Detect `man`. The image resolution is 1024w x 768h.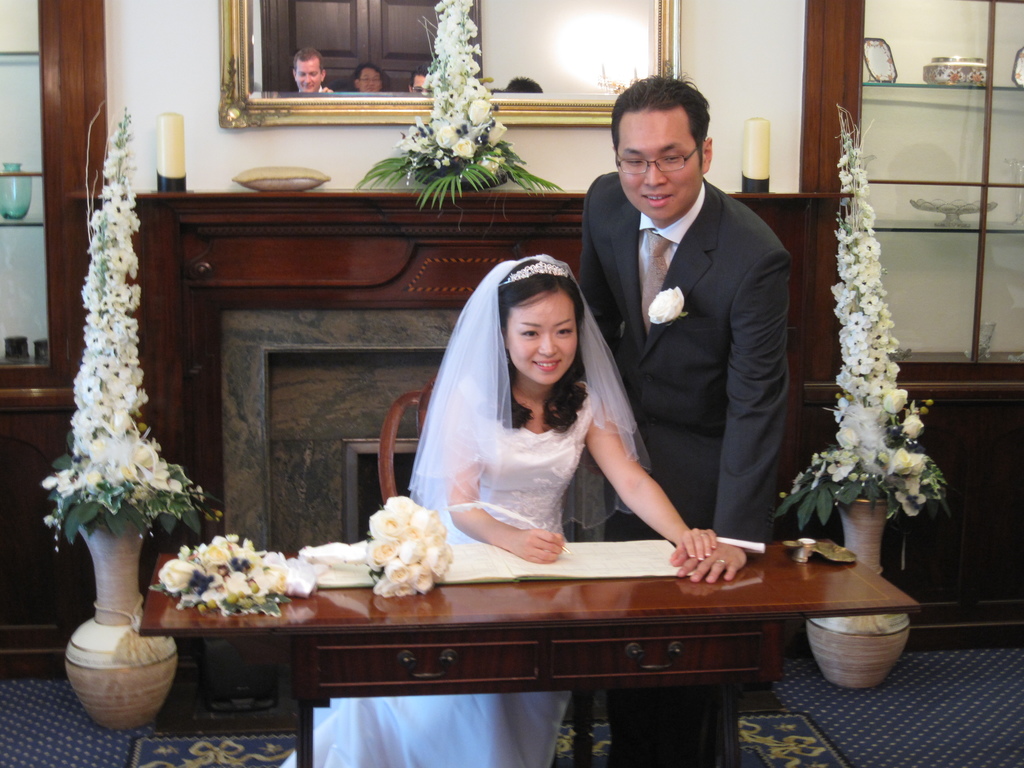
[568, 92, 822, 570].
